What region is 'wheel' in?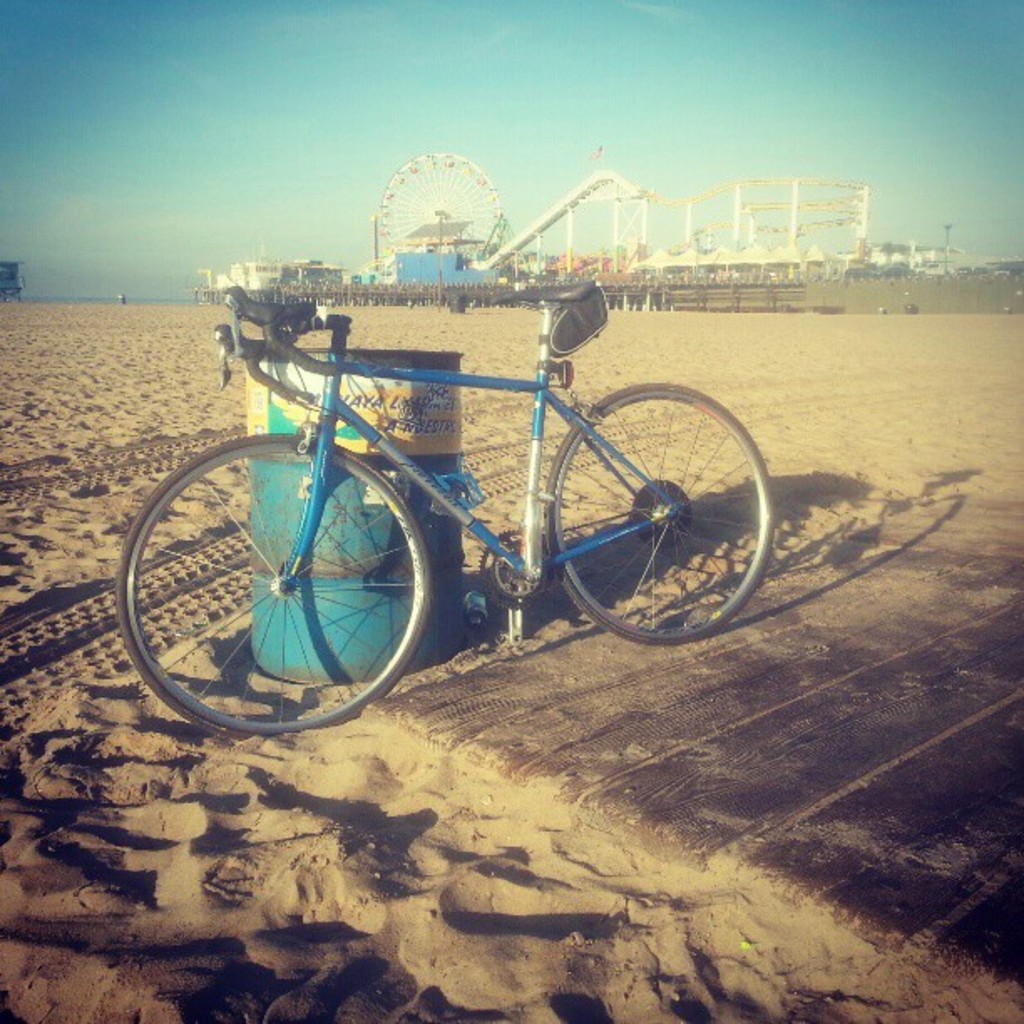
left=550, top=380, right=785, bottom=648.
